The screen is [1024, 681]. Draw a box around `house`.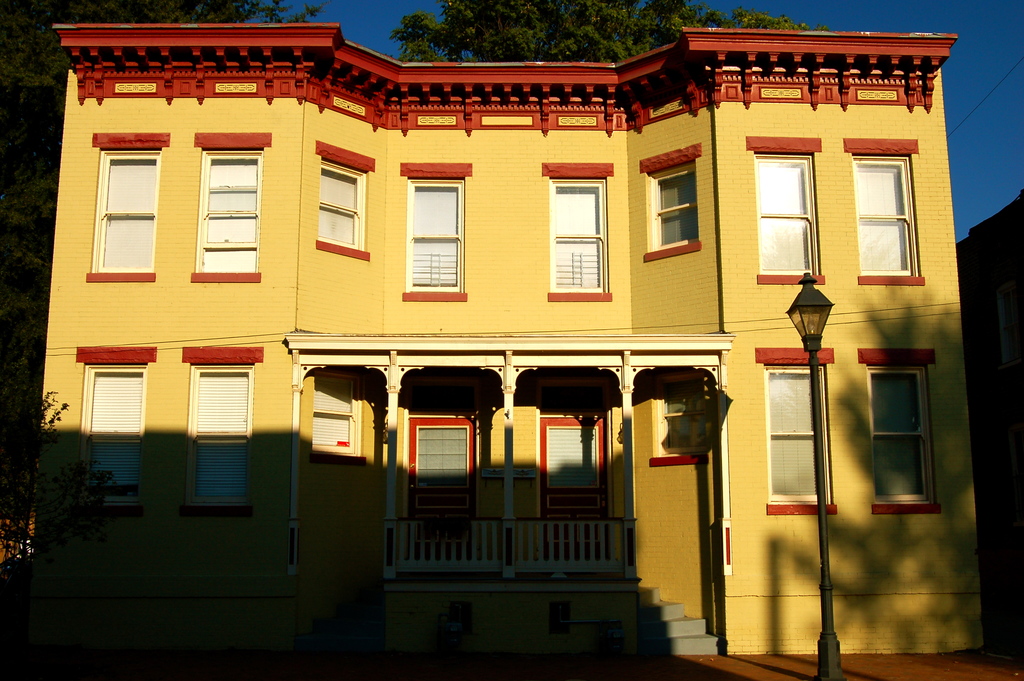
Rect(20, 17, 989, 658).
